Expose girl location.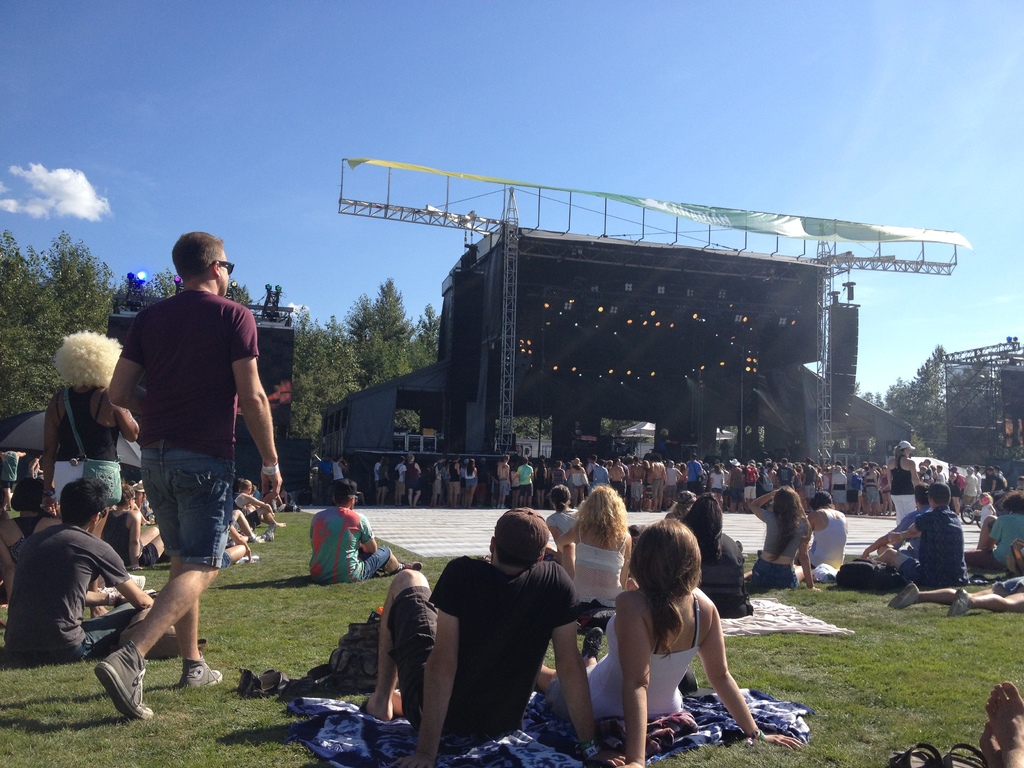
Exposed at <box>532,460,549,507</box>.
